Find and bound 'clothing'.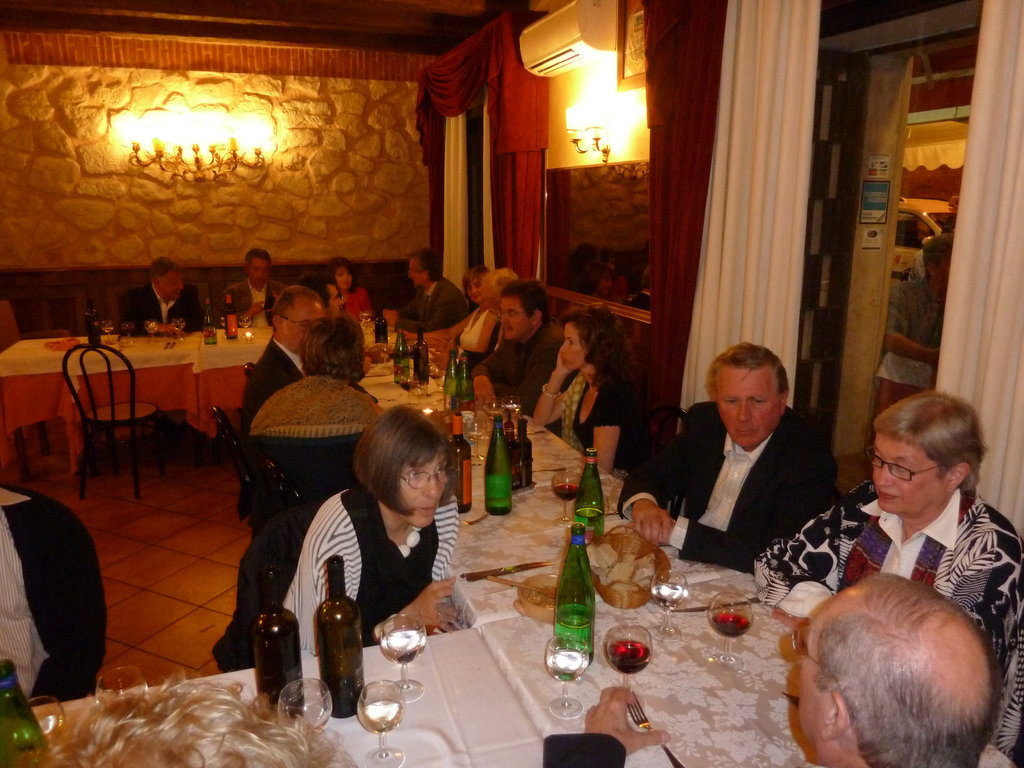
Bound: rect(116, 276, 201, 340).
